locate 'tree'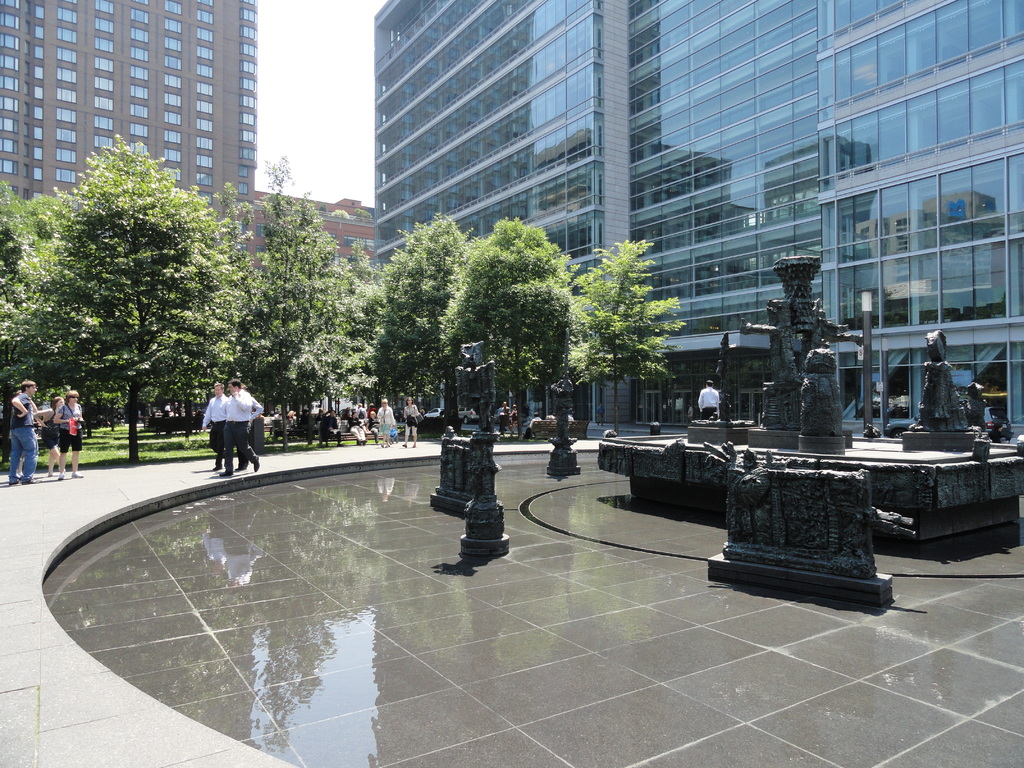
380,205,486,432
